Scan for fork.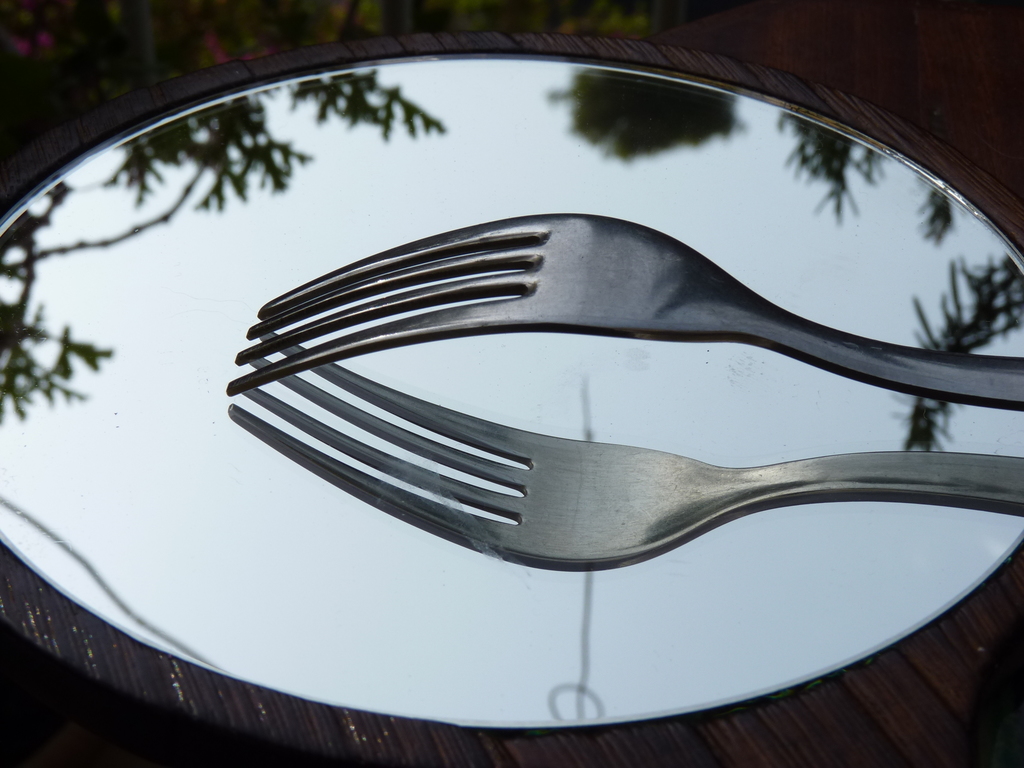
Scan result: [224,212,1023,410].
